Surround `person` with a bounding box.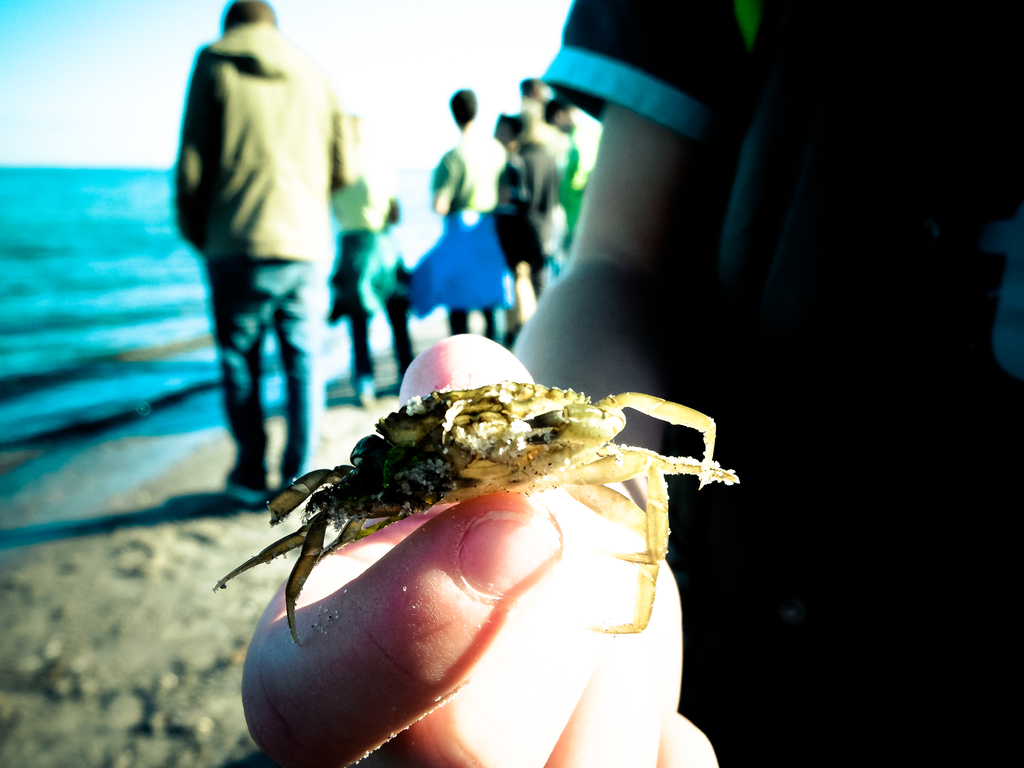
525 74 588 235.
